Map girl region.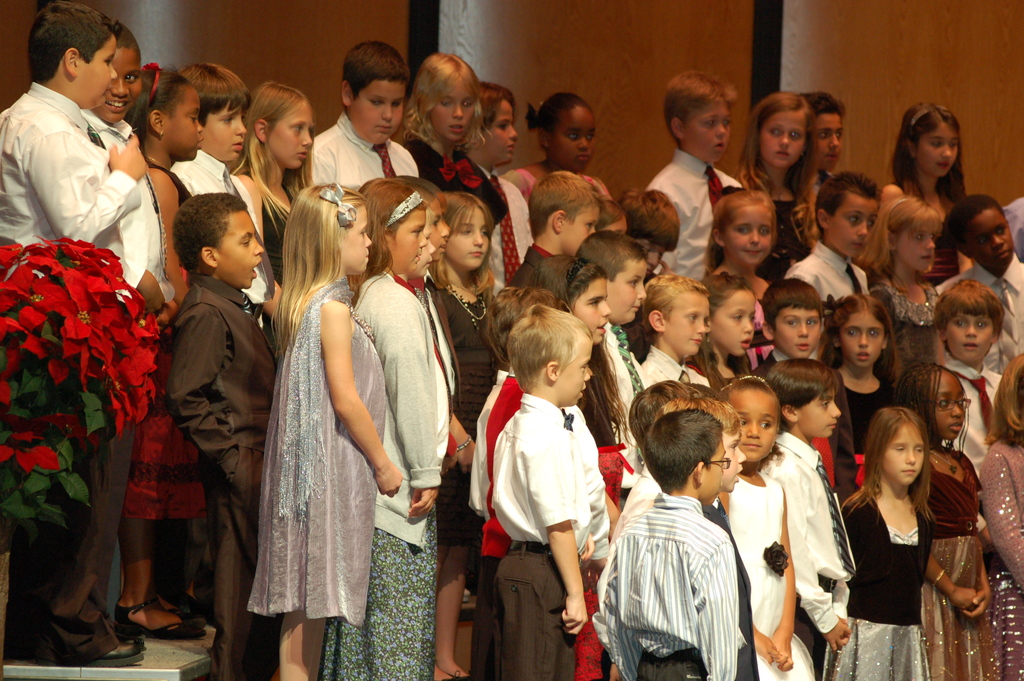
Mapped to (695,276,753,395).
